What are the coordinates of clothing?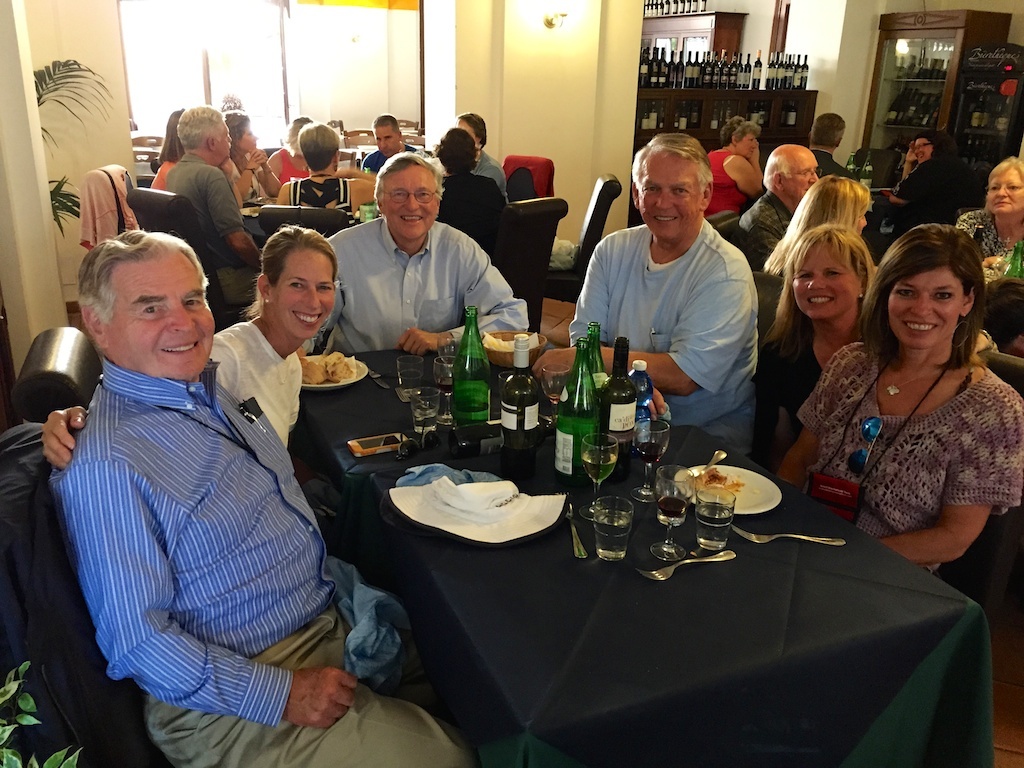
select_region(317, 210, 534, 377).
